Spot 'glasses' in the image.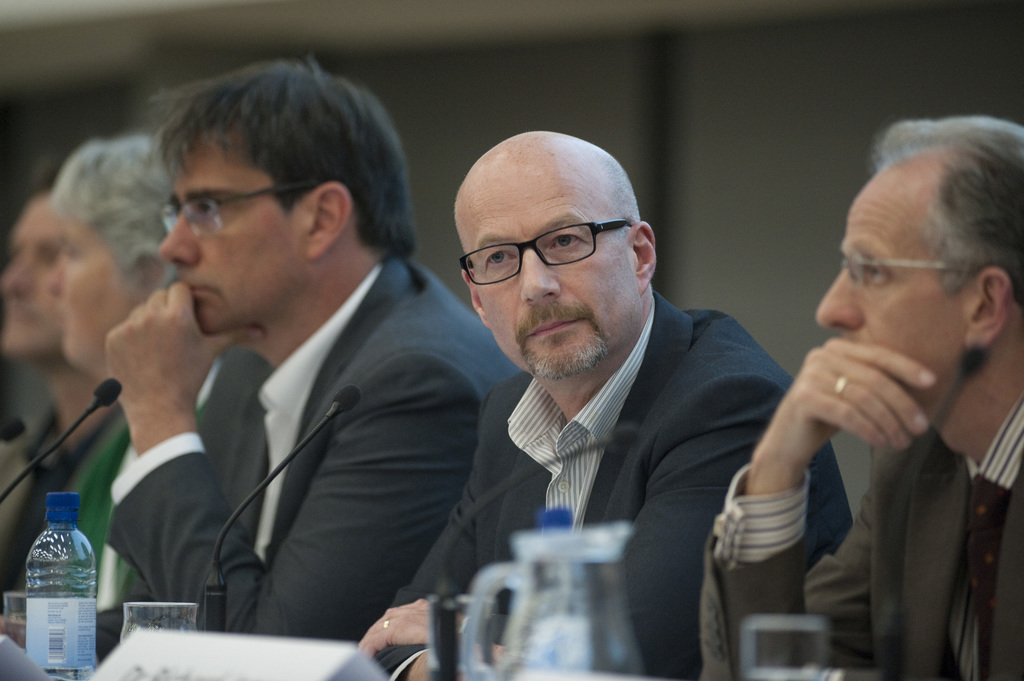
'glasses' found at {"left": 457, "top": 211, "right": 633, "bottom": 289}.
